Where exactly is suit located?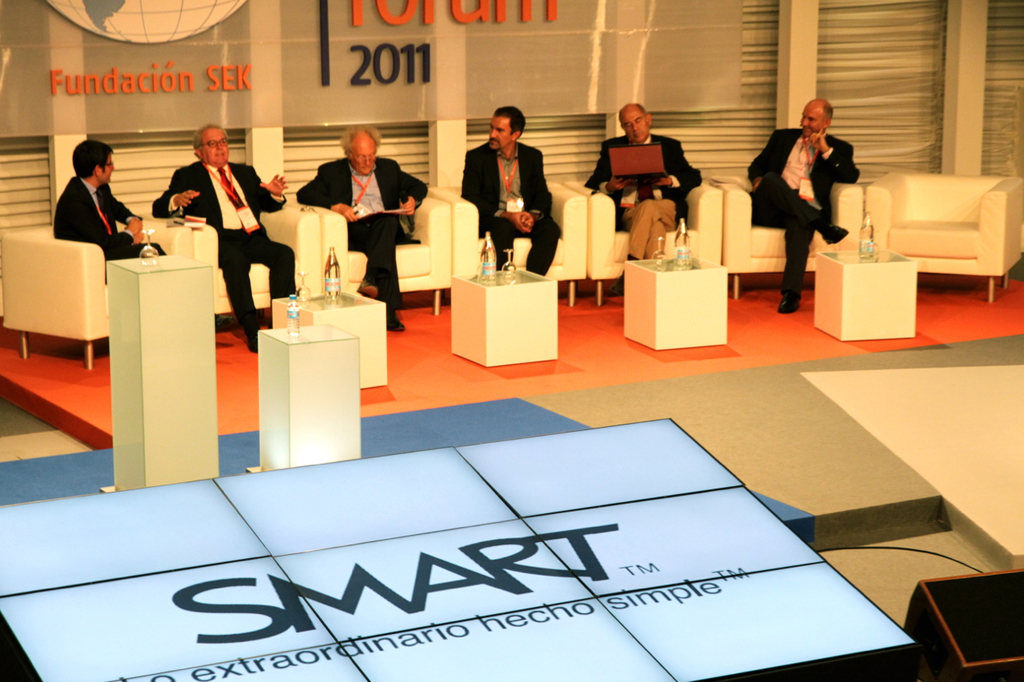
Its bounding box is x1=56 y1=177 x2=162 y2=256.
